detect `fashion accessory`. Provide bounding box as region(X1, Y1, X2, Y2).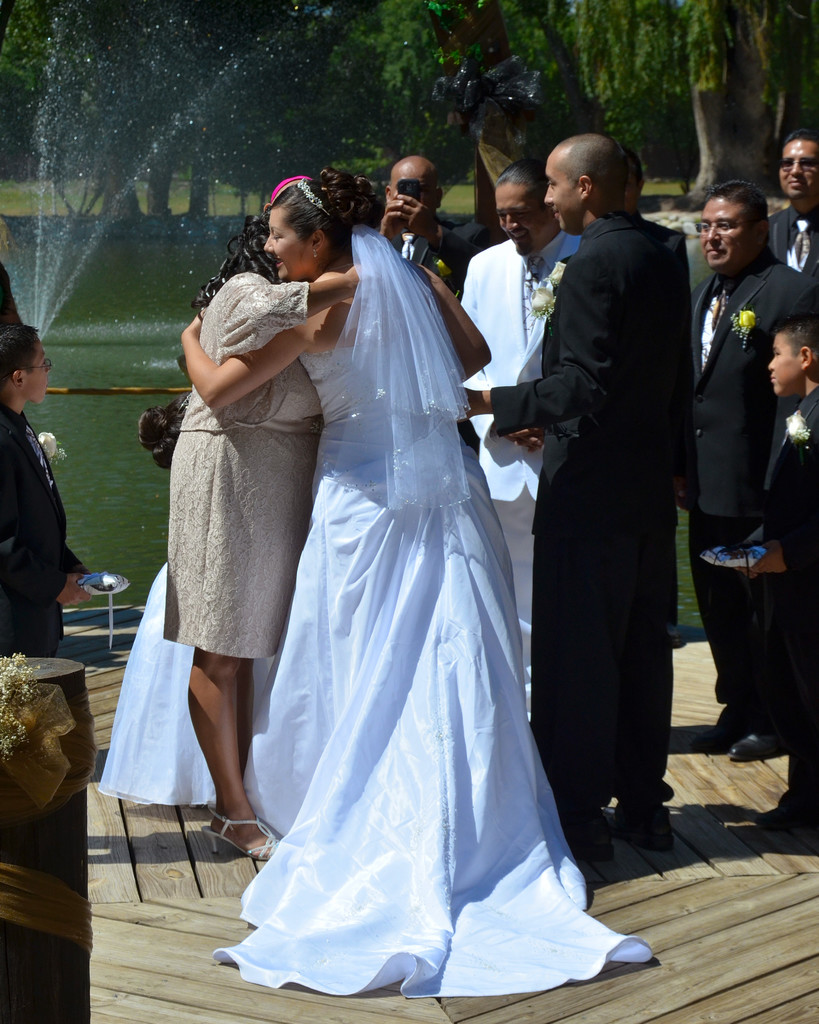
region(611, 805, 674, 842).
